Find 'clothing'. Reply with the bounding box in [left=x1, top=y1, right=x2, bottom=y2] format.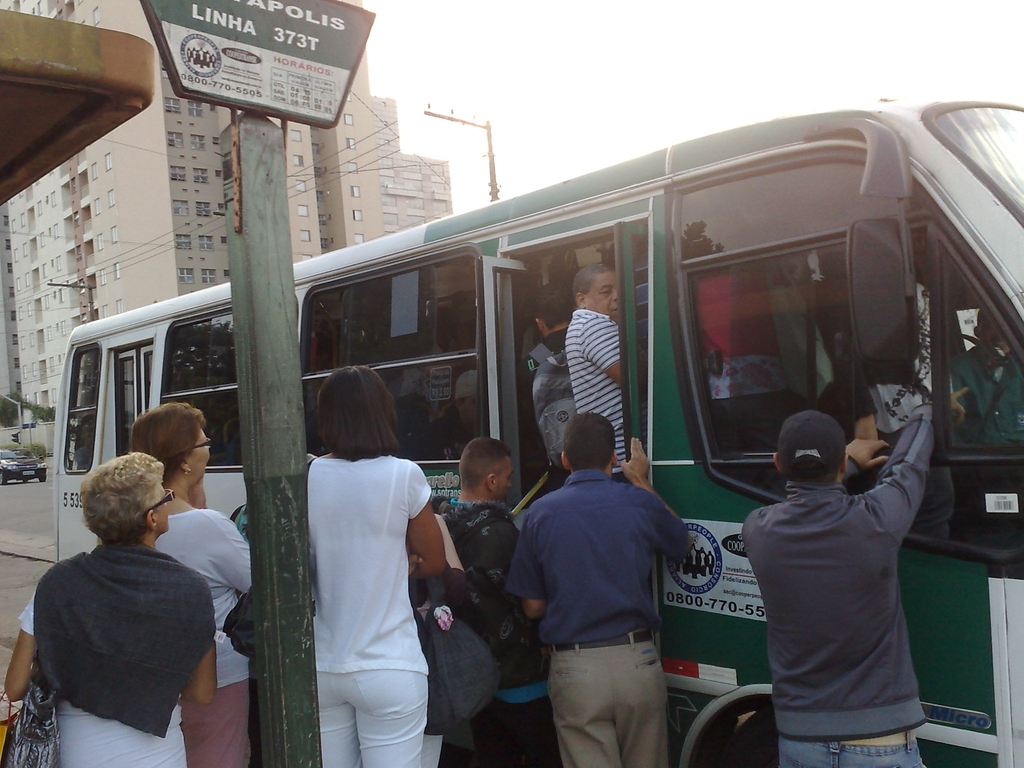
[left=435, top=496, right=559, bottom=767].
